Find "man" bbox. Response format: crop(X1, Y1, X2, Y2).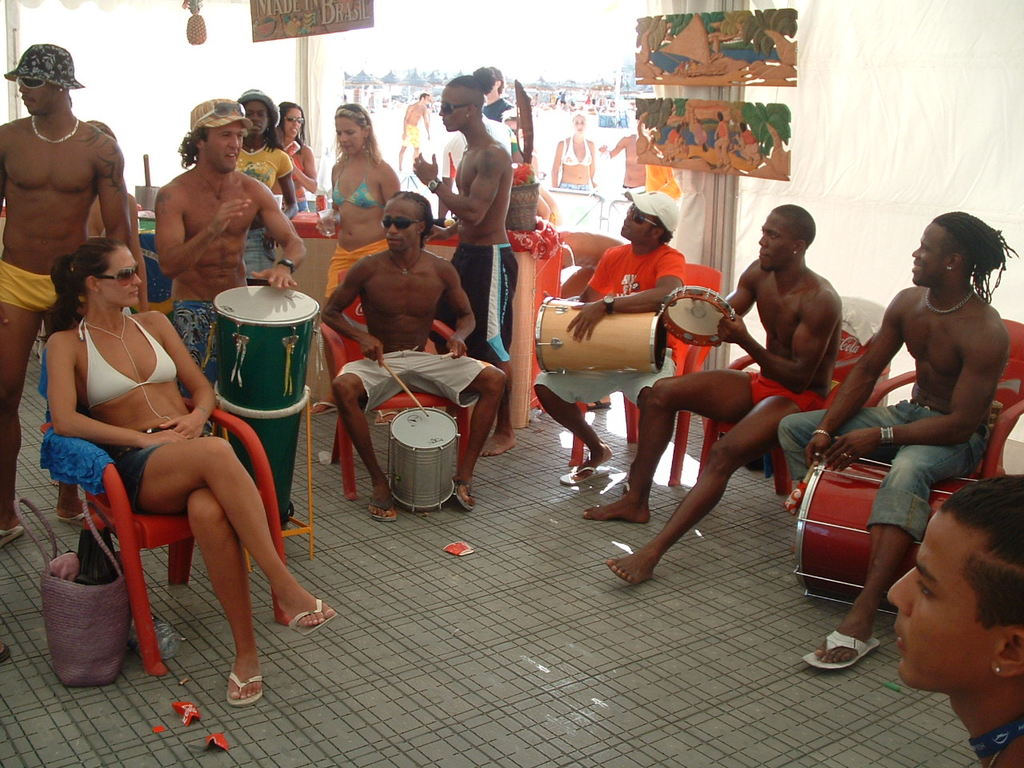
crop(0, 42, 136, 546).
